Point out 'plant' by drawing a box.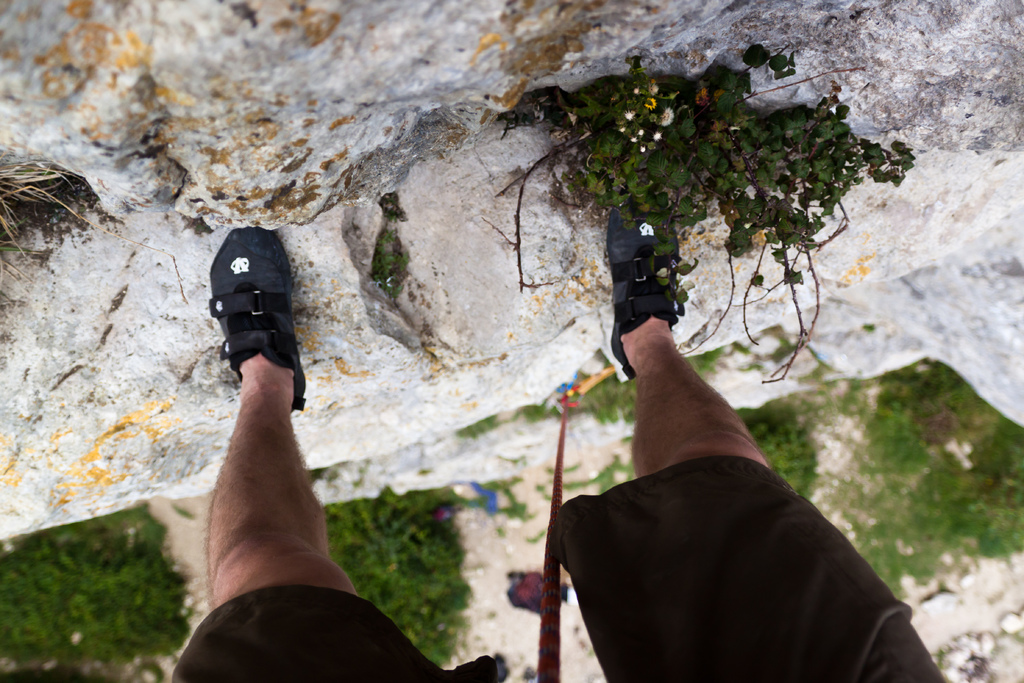
detection(495, 523, 505, 539).
